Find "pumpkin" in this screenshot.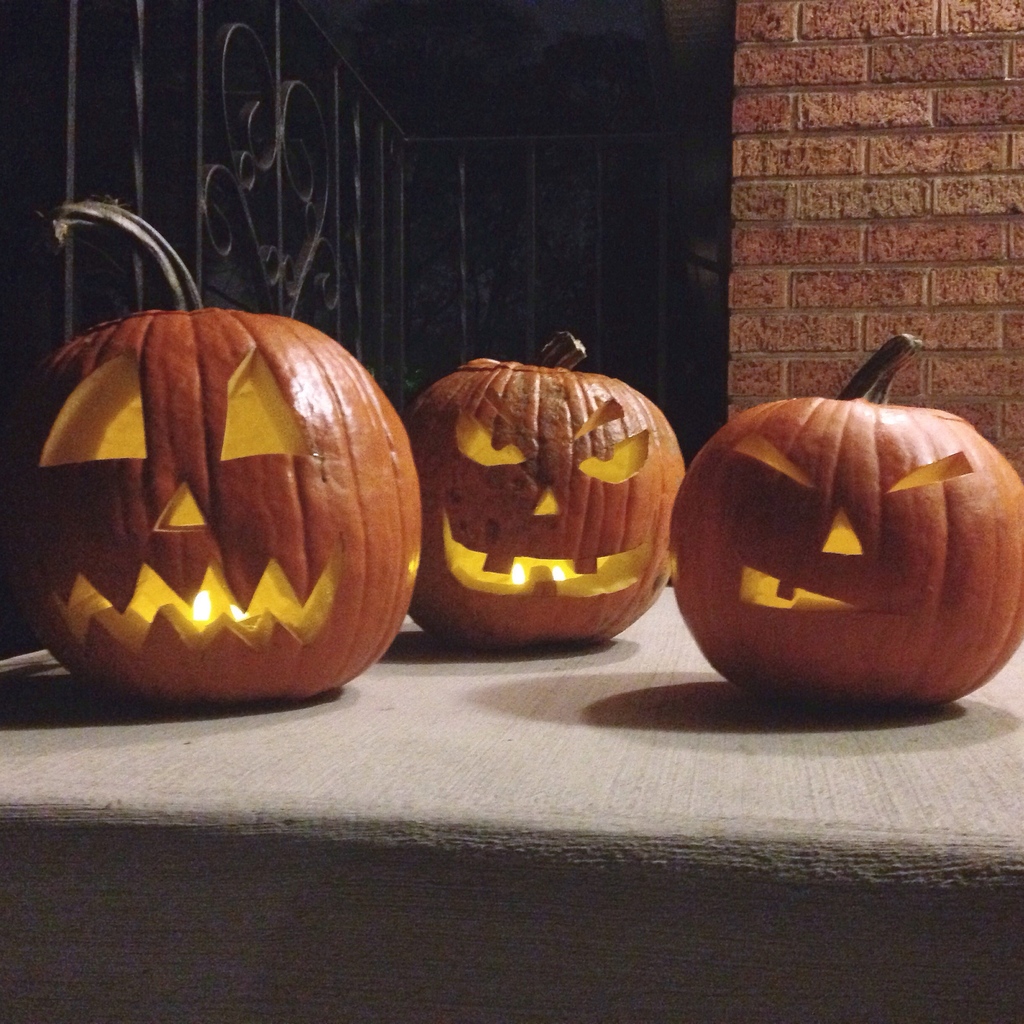
The bounding box for "pumpkin" is <bbox>669, 338, 1023, 705</bbox>.
